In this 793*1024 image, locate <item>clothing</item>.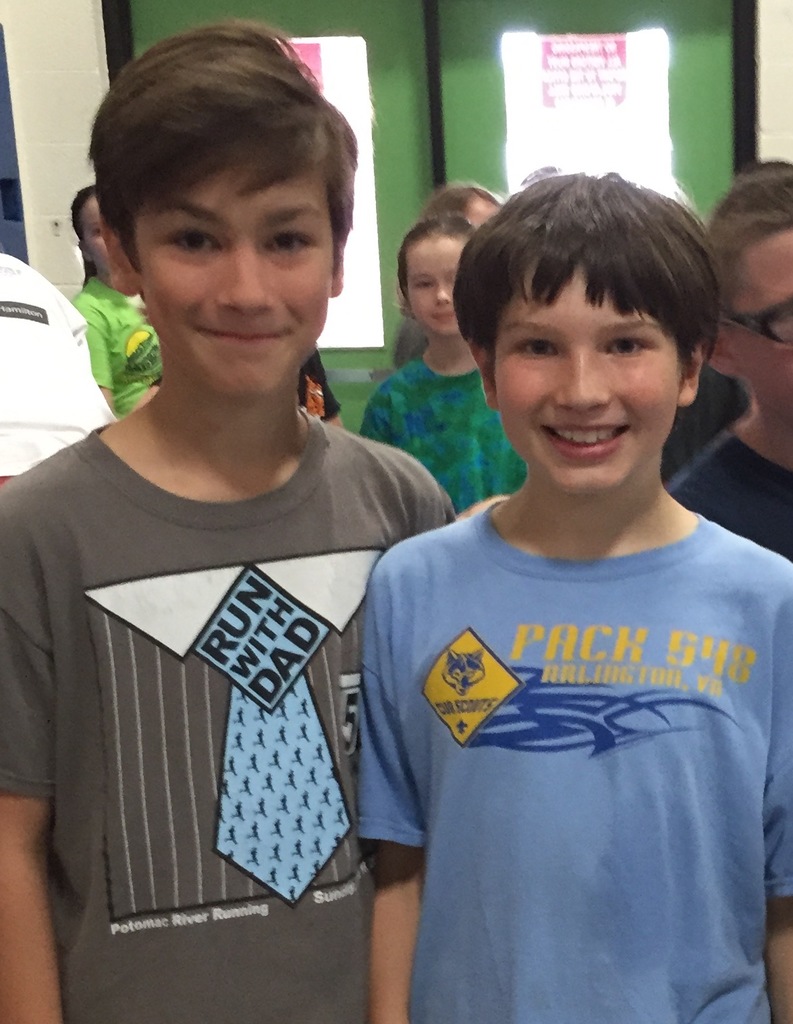
Bounding box: [left=346, top=449, right=771, bottom=992].
